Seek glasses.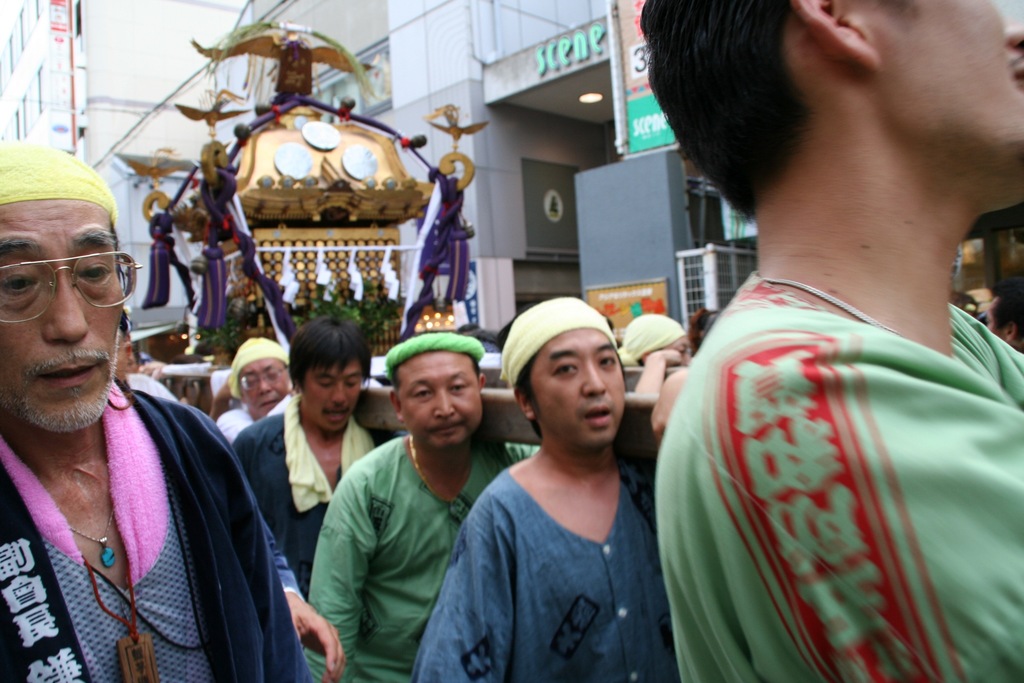
[left=4, top=234, right=114, bottom=312].
